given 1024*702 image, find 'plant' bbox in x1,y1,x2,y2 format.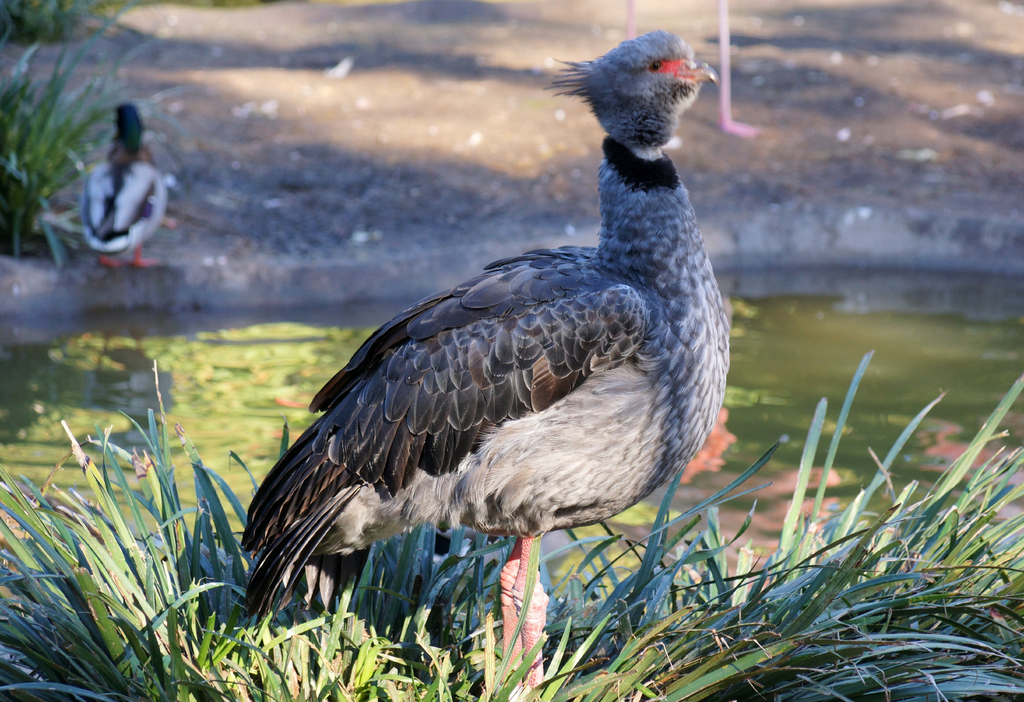
0,0,150,54.
